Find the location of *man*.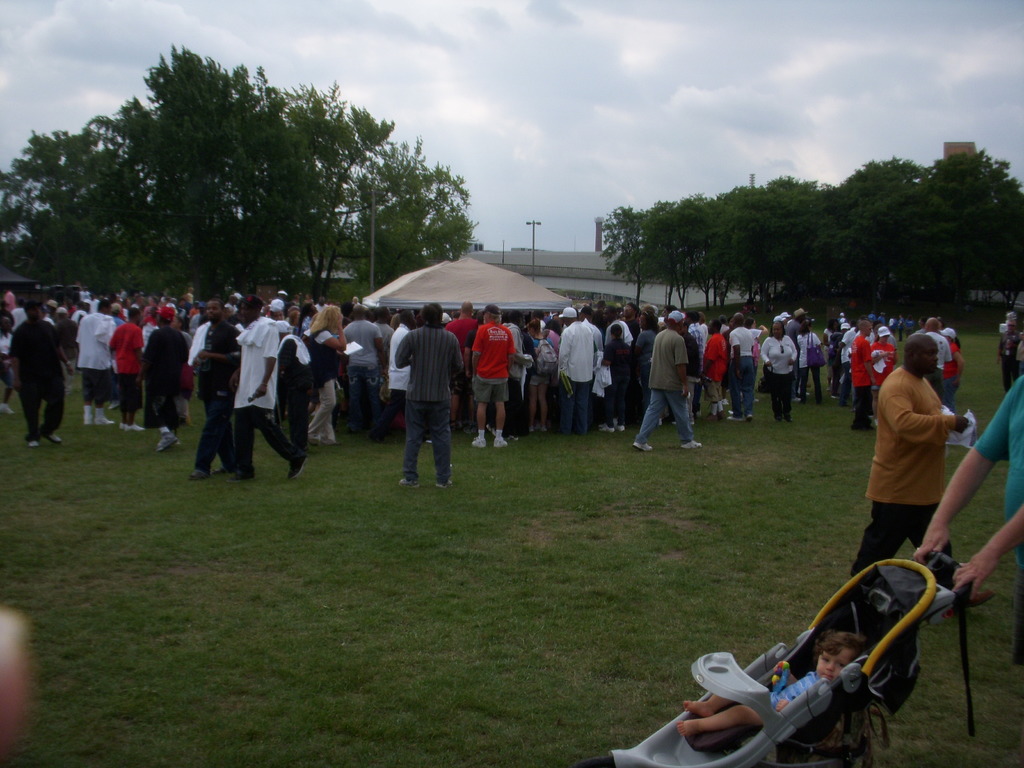
Location: (5, 298, 73, 447).
